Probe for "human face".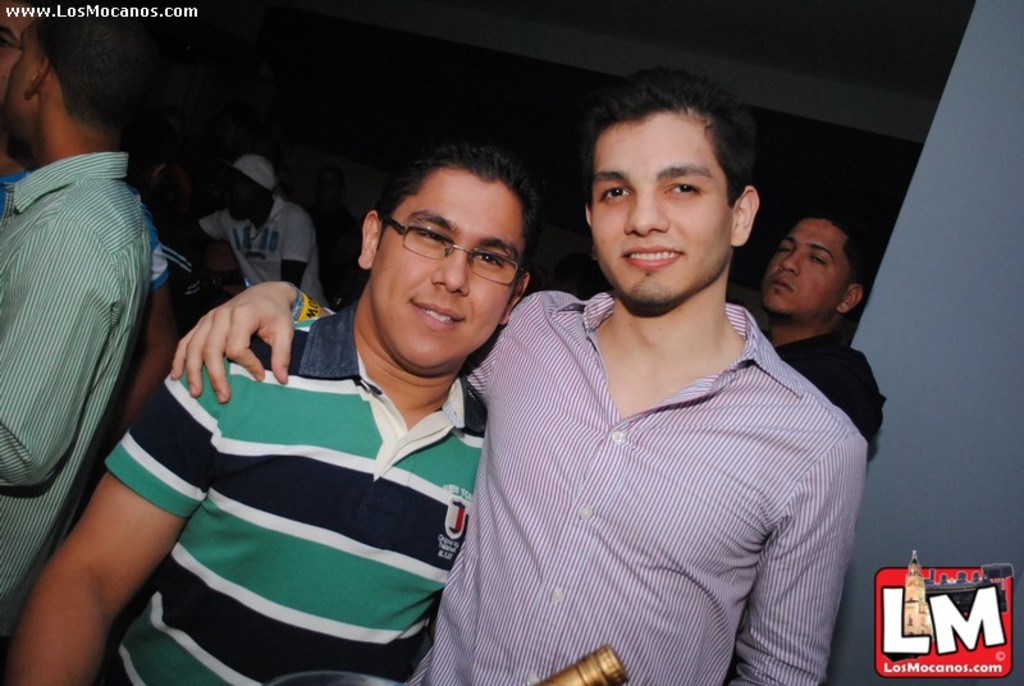
Probe result: x1=582 y1=108 x2=737 y2=310.
